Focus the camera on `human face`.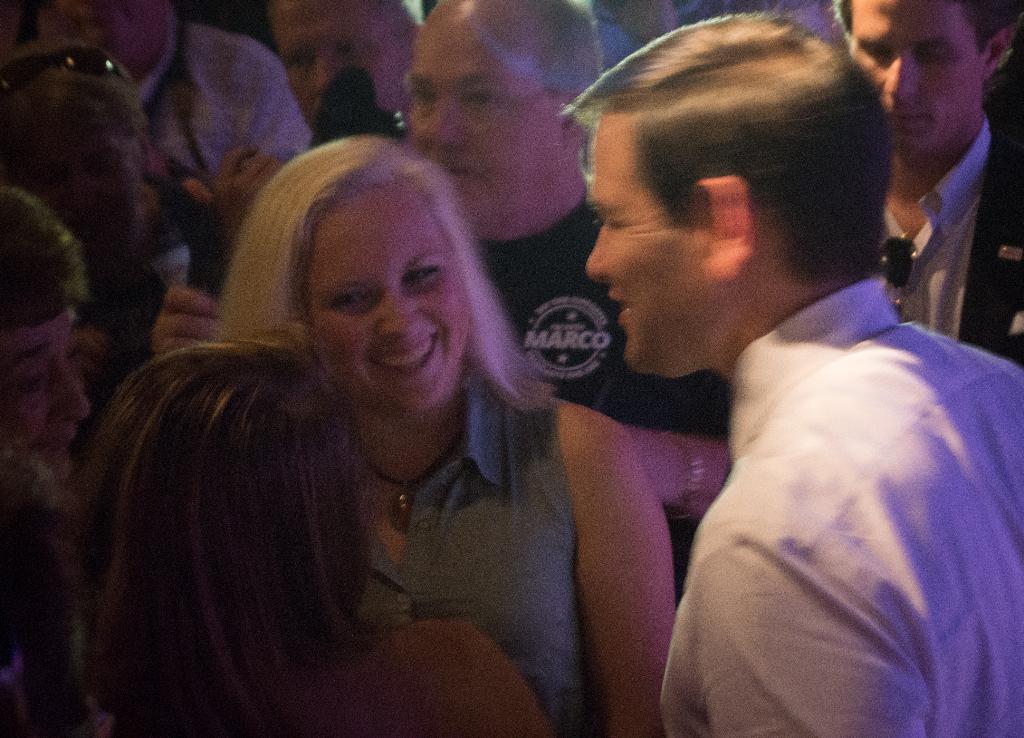
Focus region: l=269, t=6, r=404, b=133.
